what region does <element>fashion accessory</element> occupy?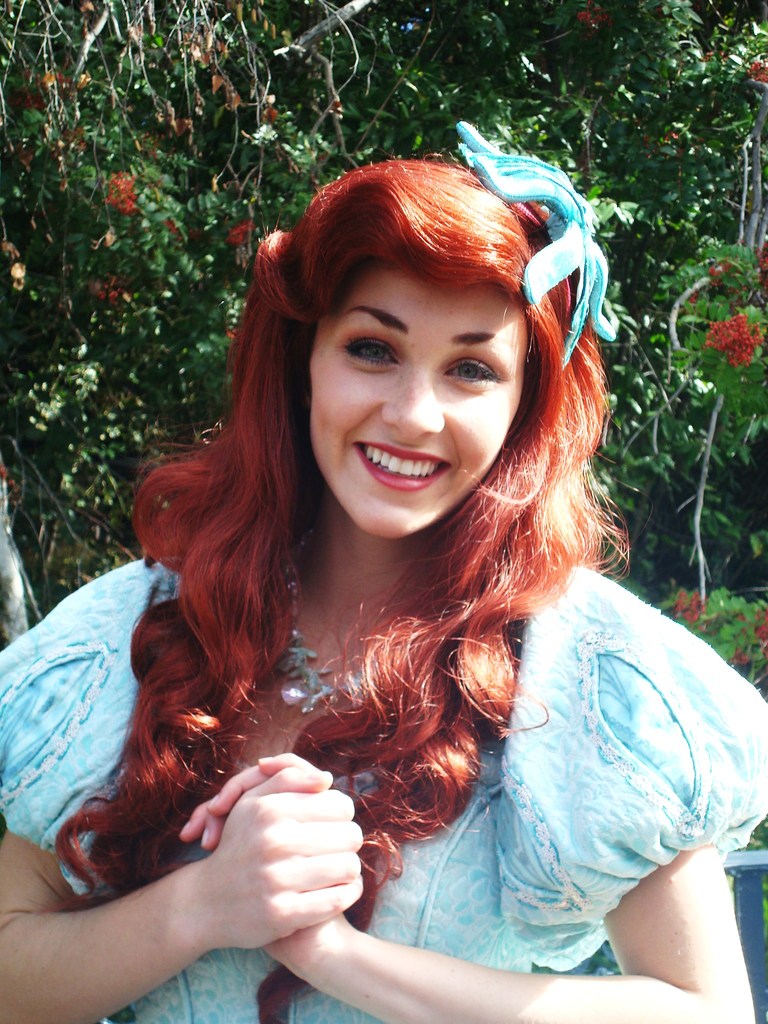
[290, 572, 393, 792].
